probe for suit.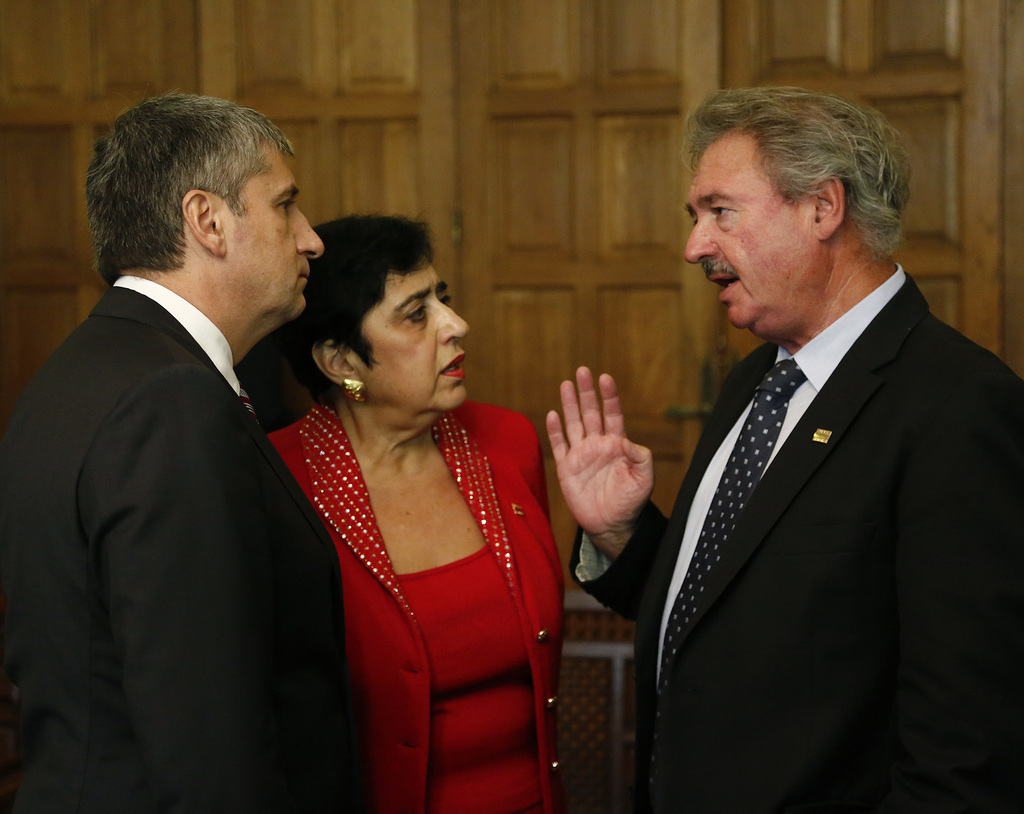
Probe result: [24, 138, 367, 794].
